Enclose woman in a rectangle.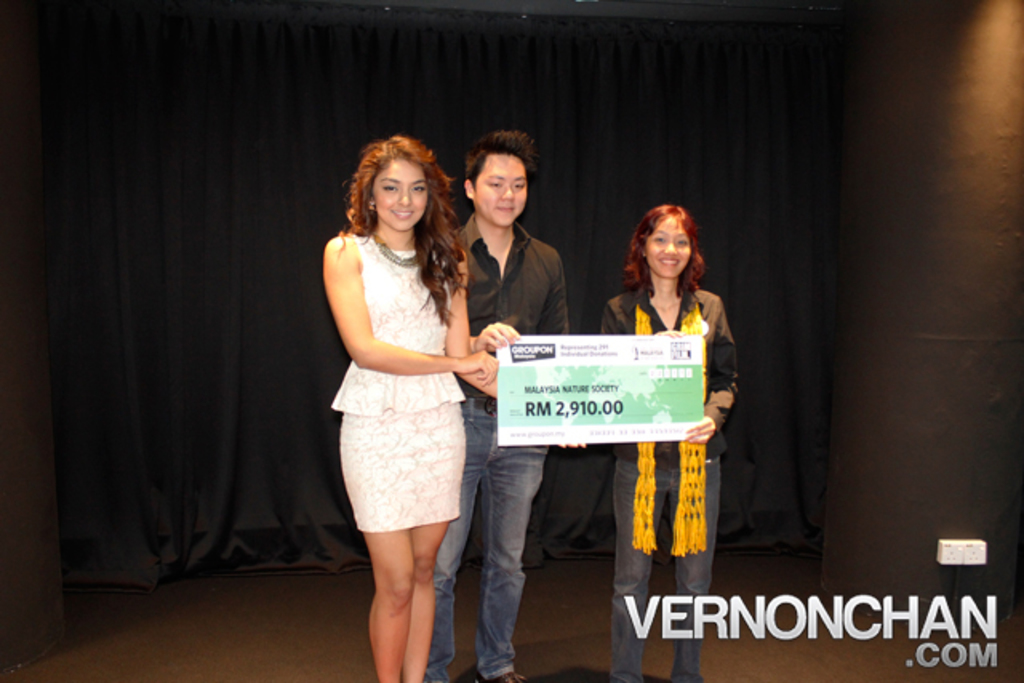
bbox=[594, 203, 733, 681].
